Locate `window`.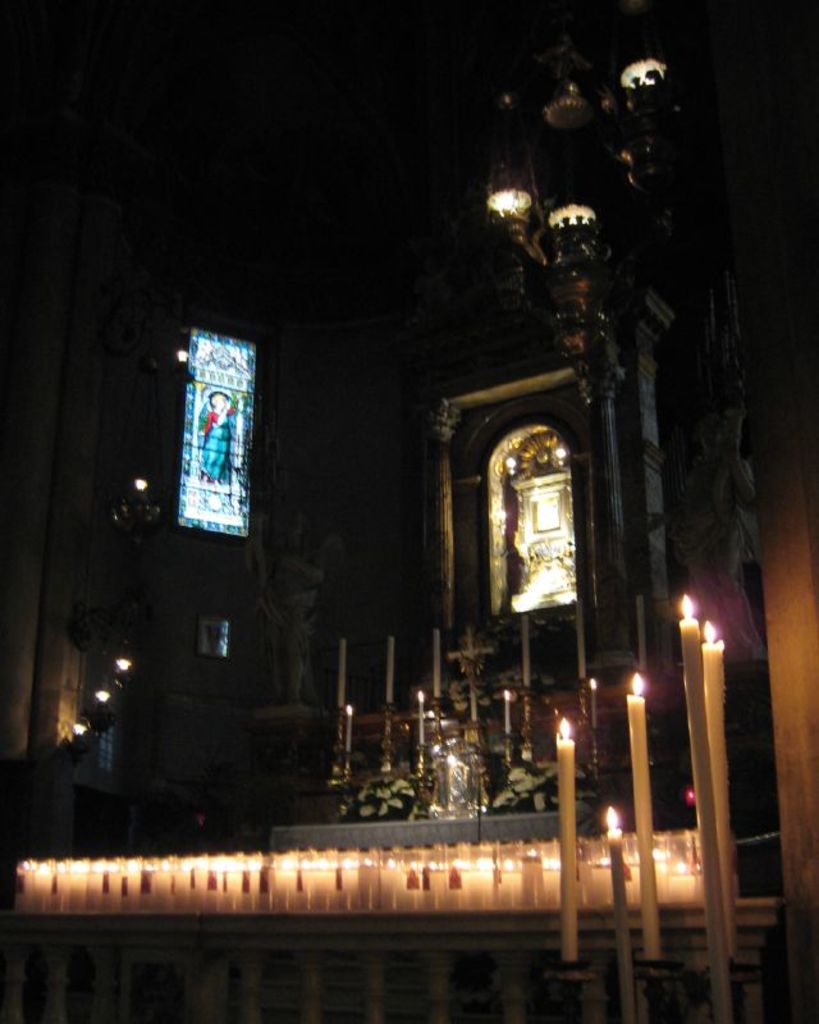
Bounding box: bbox(168, 306, 270, 541).
